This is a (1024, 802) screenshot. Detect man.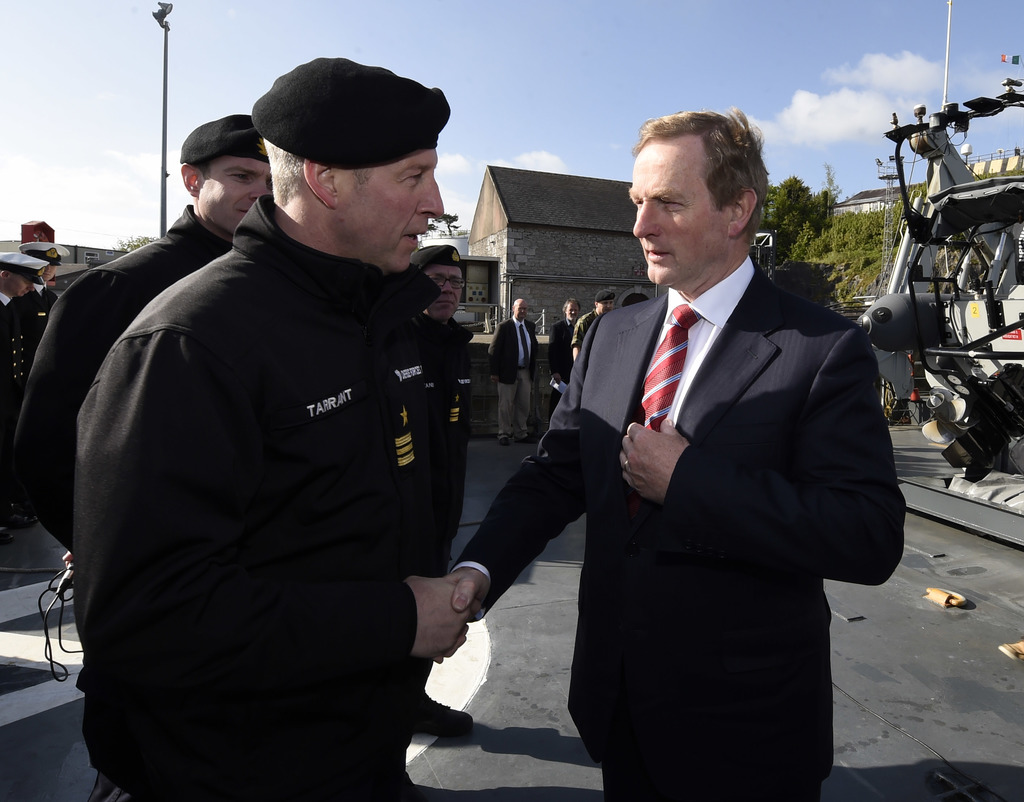
locate(0, 251, 51, 546).
